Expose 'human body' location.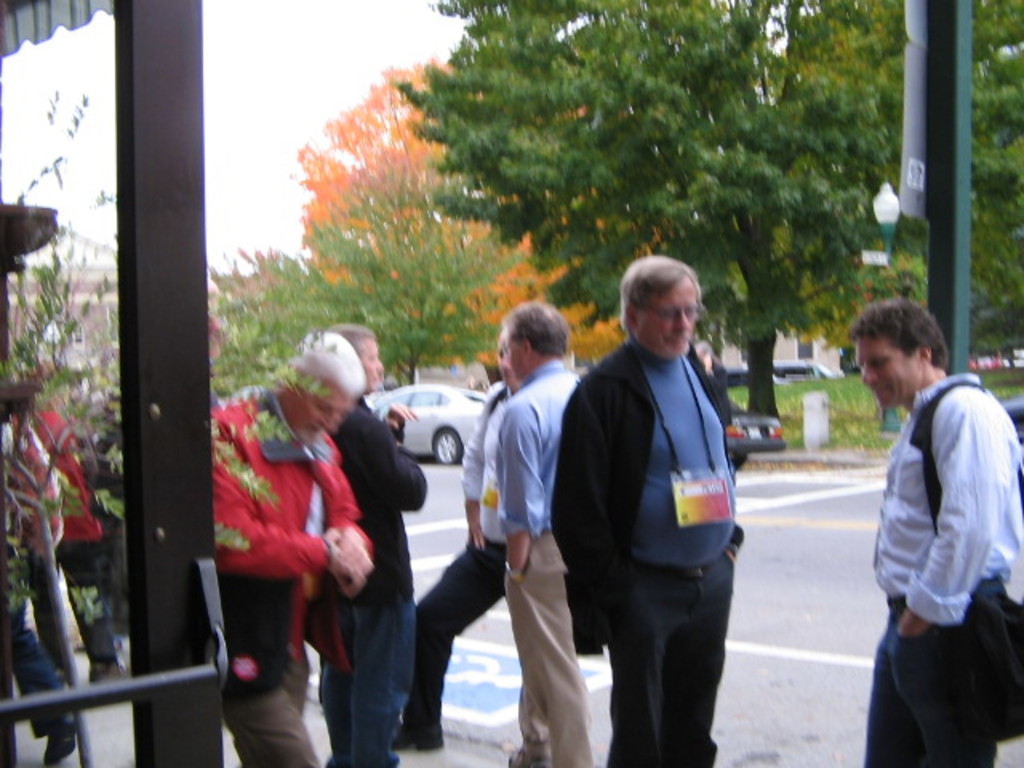
Exposed at (314, 390, 430, 766).
